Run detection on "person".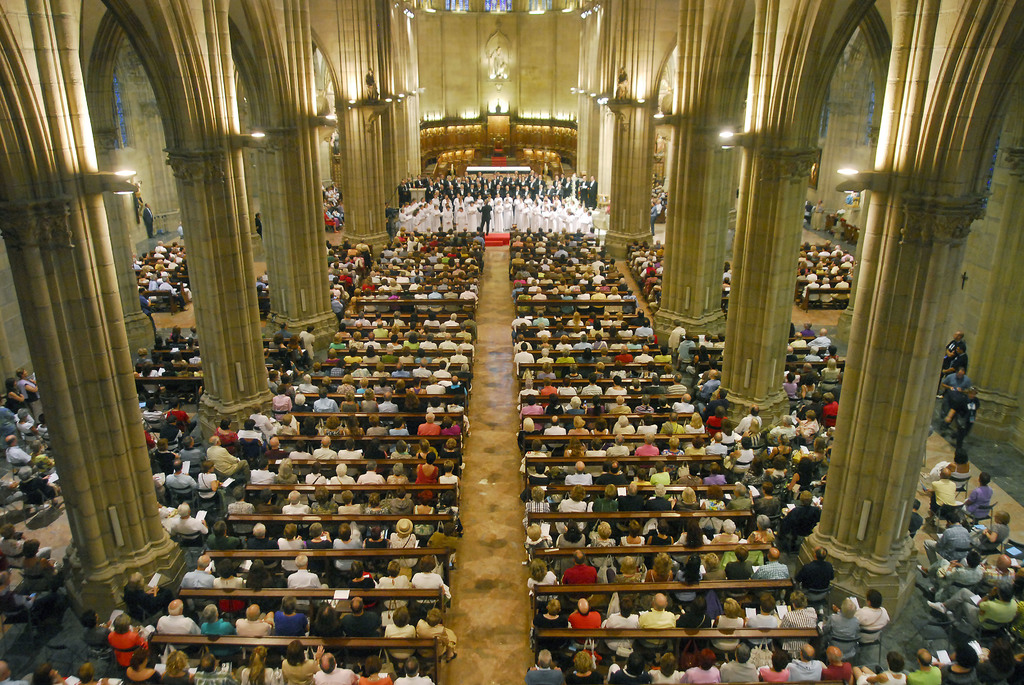
Result: bbox(204, 605, 240, 639).
